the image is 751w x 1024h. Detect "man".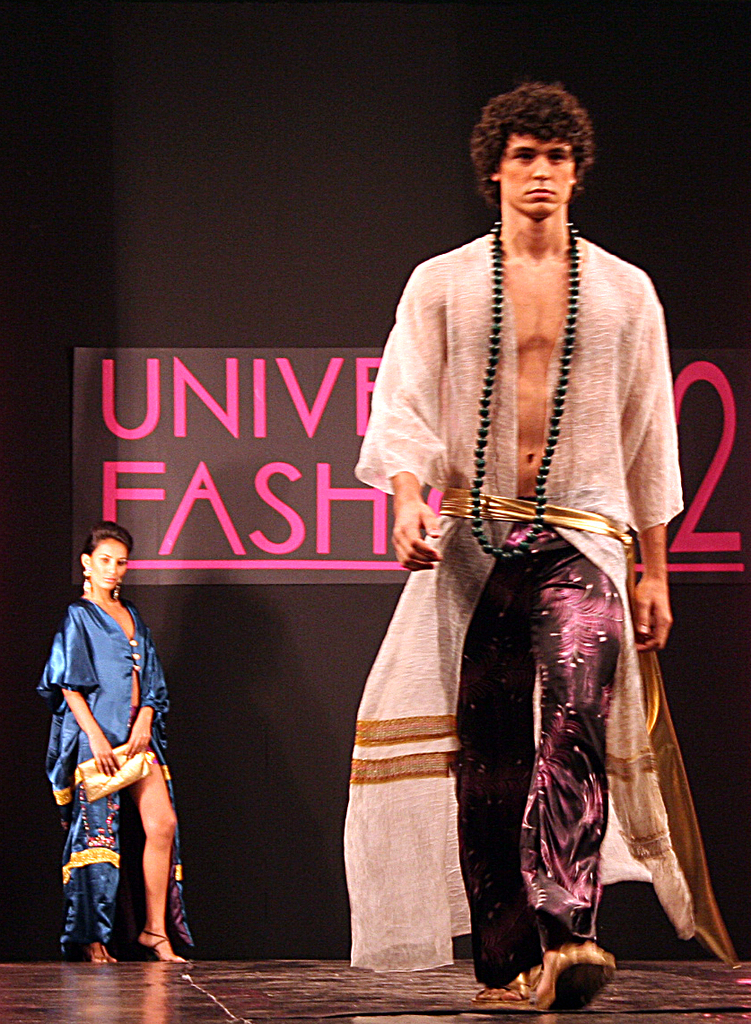
Detection: detection(336, 71, 744, 1018).
